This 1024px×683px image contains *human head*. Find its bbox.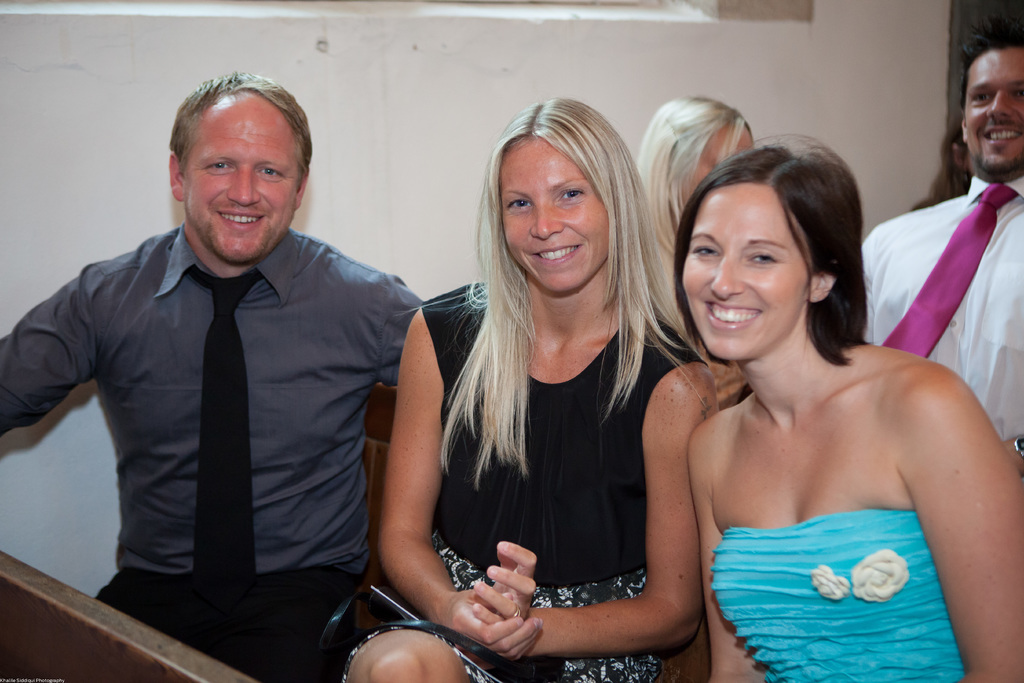
crop(668, 135, 868, 370).
